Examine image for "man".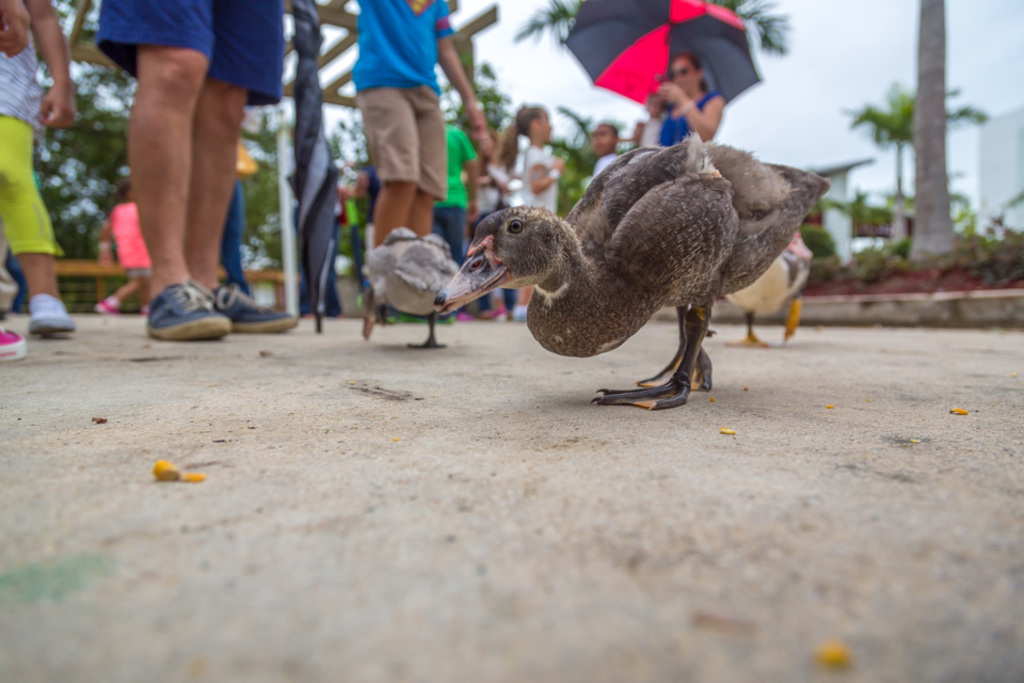
Examination result: {"x1": 357, "y1": 120, "x2": 496, "y2": 324}.
